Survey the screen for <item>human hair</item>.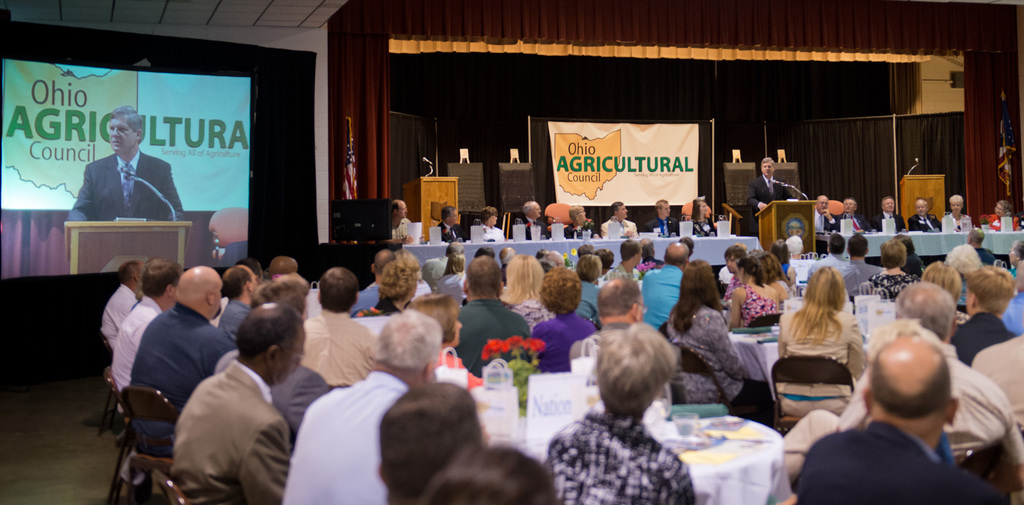
Survey found: [left=851, top=234, right=868, bottom=257].
